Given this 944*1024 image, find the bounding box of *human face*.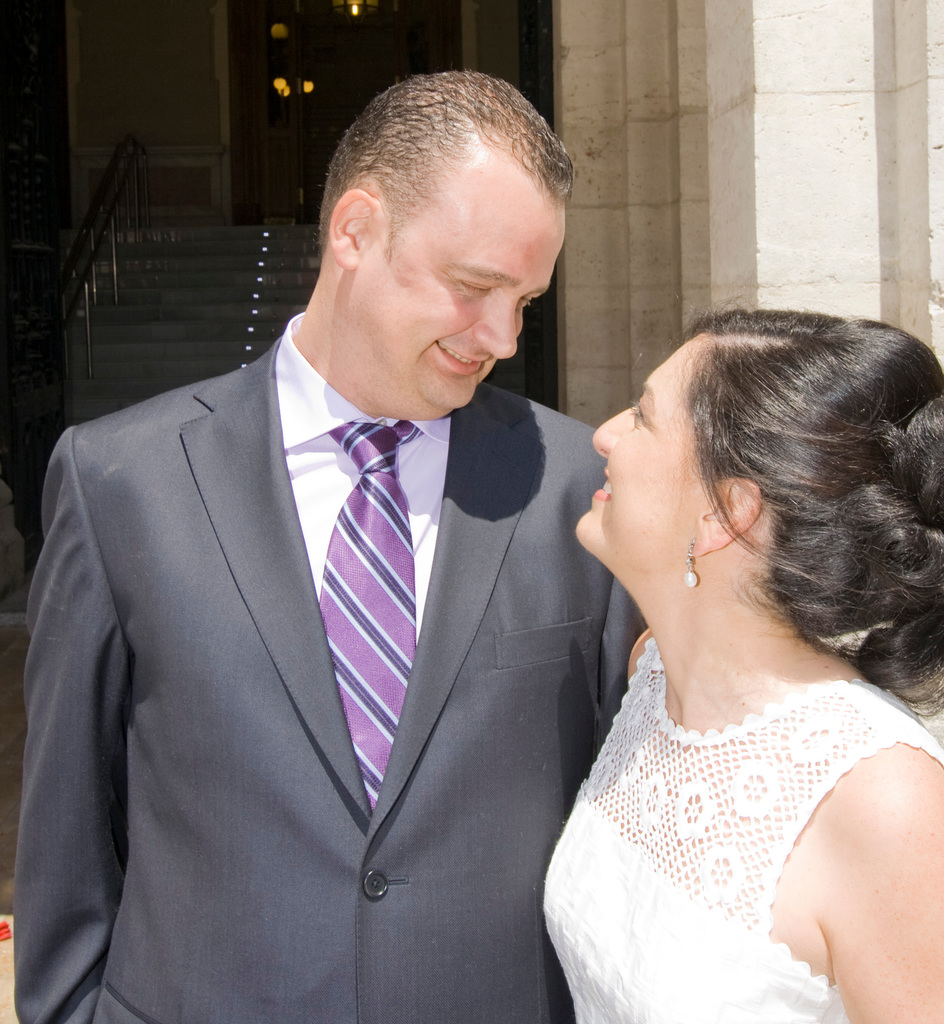
select_region(567, 337, 735, 561).
